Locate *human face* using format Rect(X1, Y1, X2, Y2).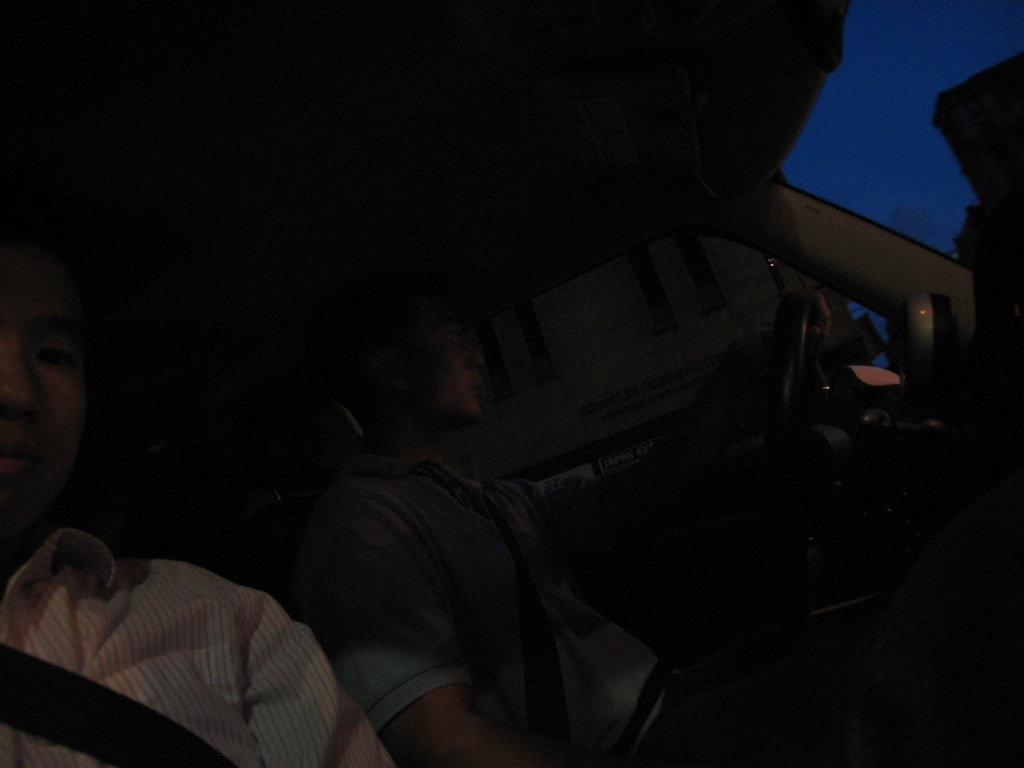
Rect(0, 220, 122, 515).
